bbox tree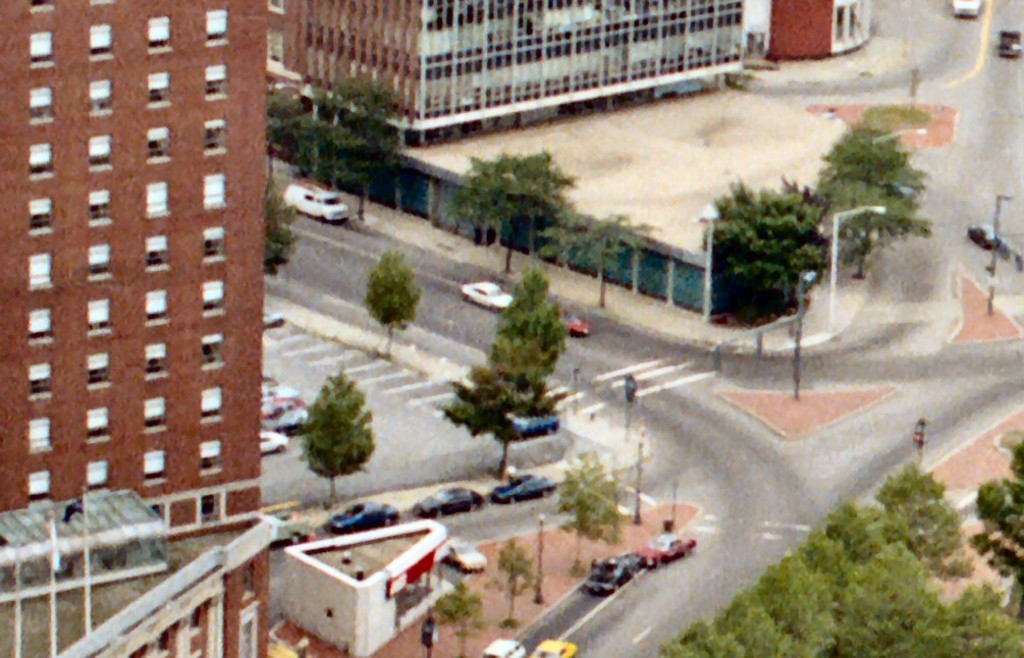
476/259/575/423
